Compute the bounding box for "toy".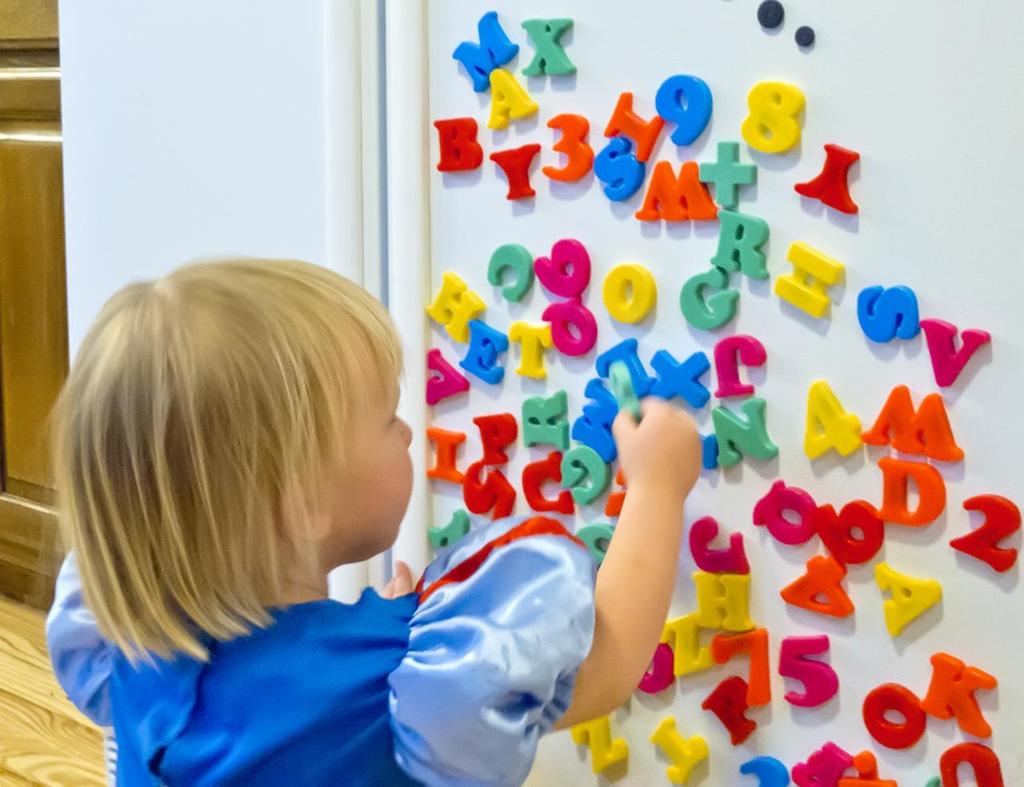
<bbox>695, 674, 757, 747</bbox>.
